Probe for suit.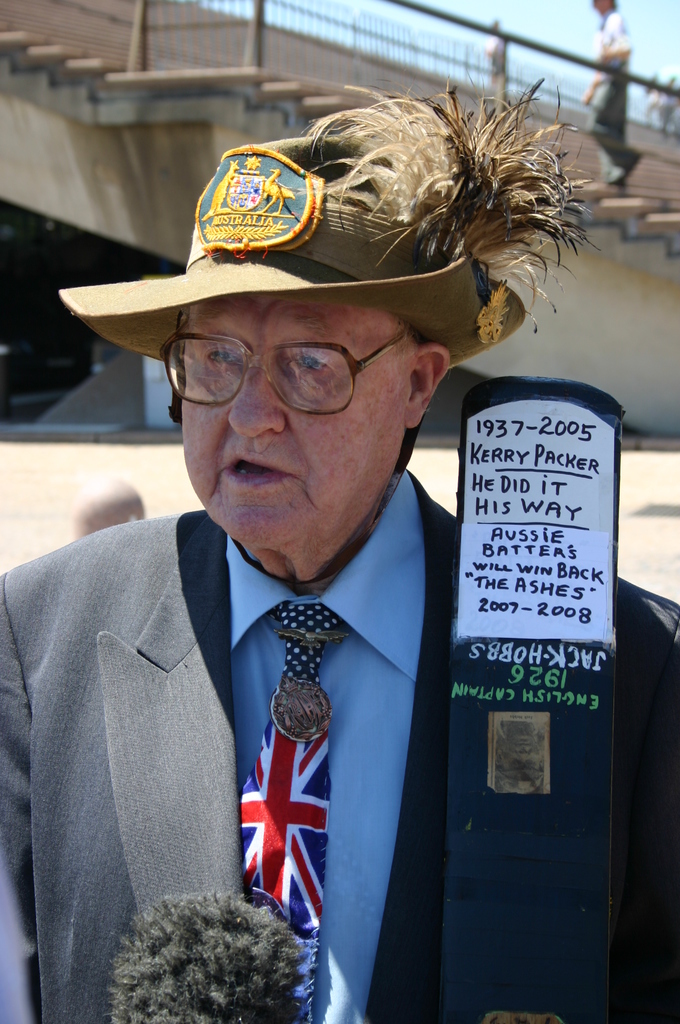
Probe result: (0, 468, 679, 1023).
